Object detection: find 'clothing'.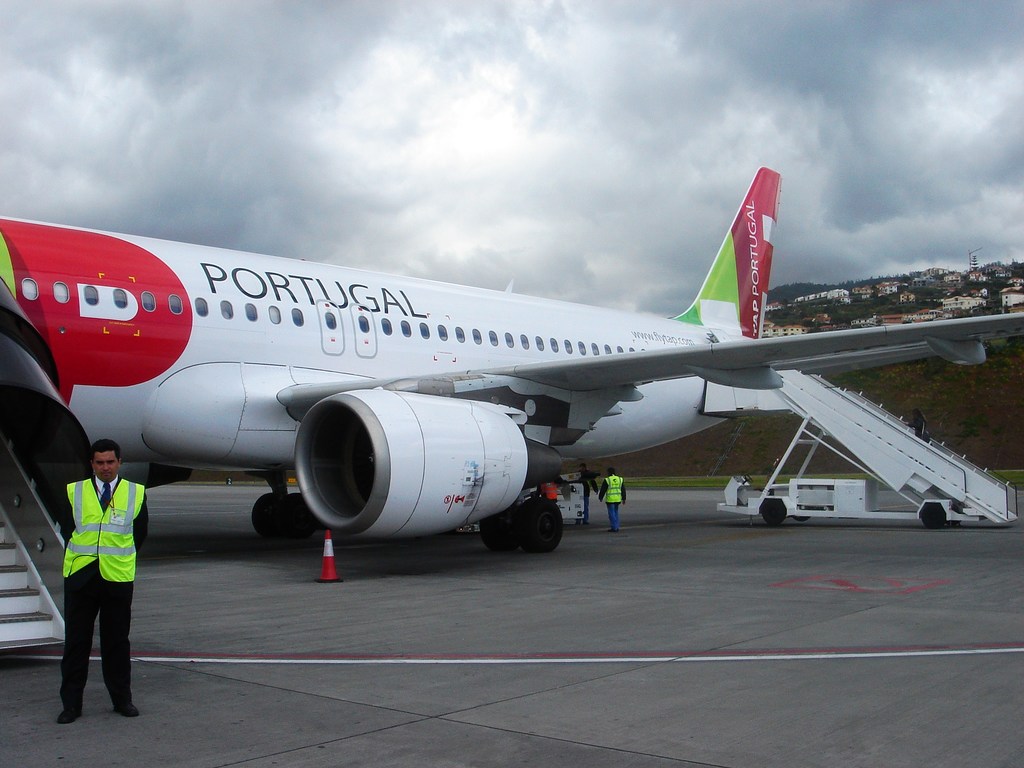
(904, 419, 929, 444).
